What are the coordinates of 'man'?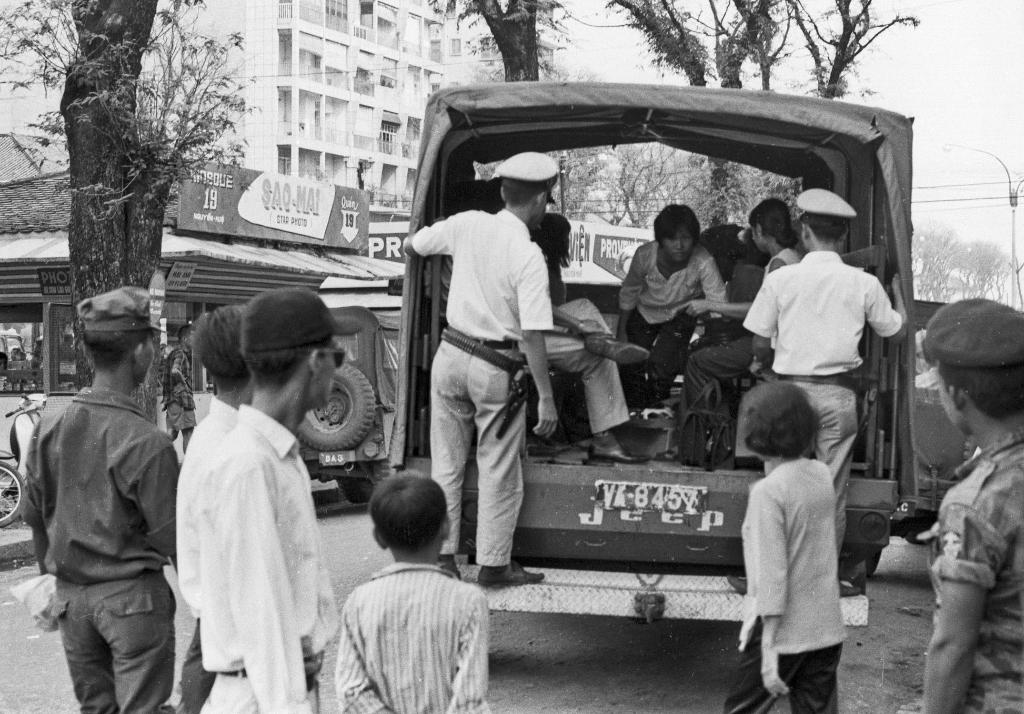
<bbox>602, 187, 718, 412</bbox>.
